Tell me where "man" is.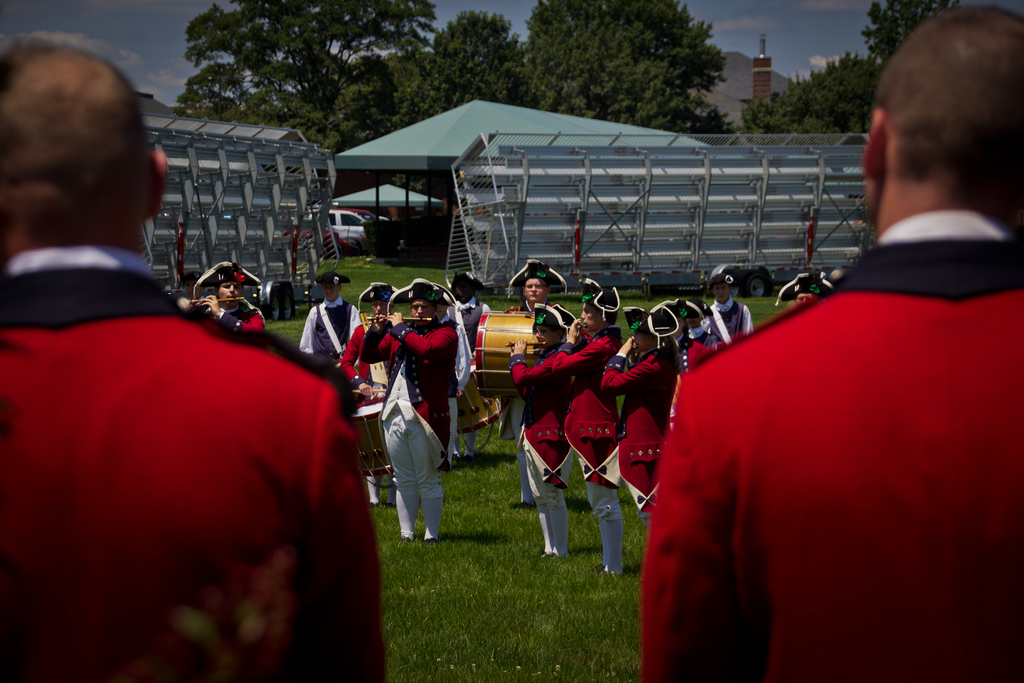
"man" is at <box>0,37,391,682</box>.
